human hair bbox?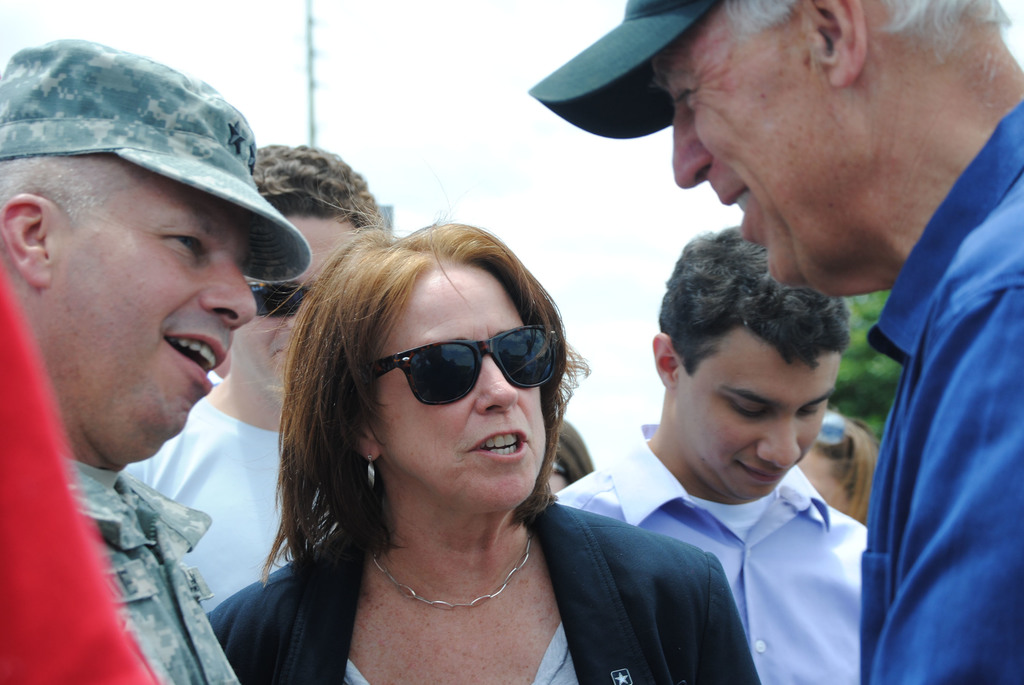
(x1=249, y1=143, x2=386, y2=232)
